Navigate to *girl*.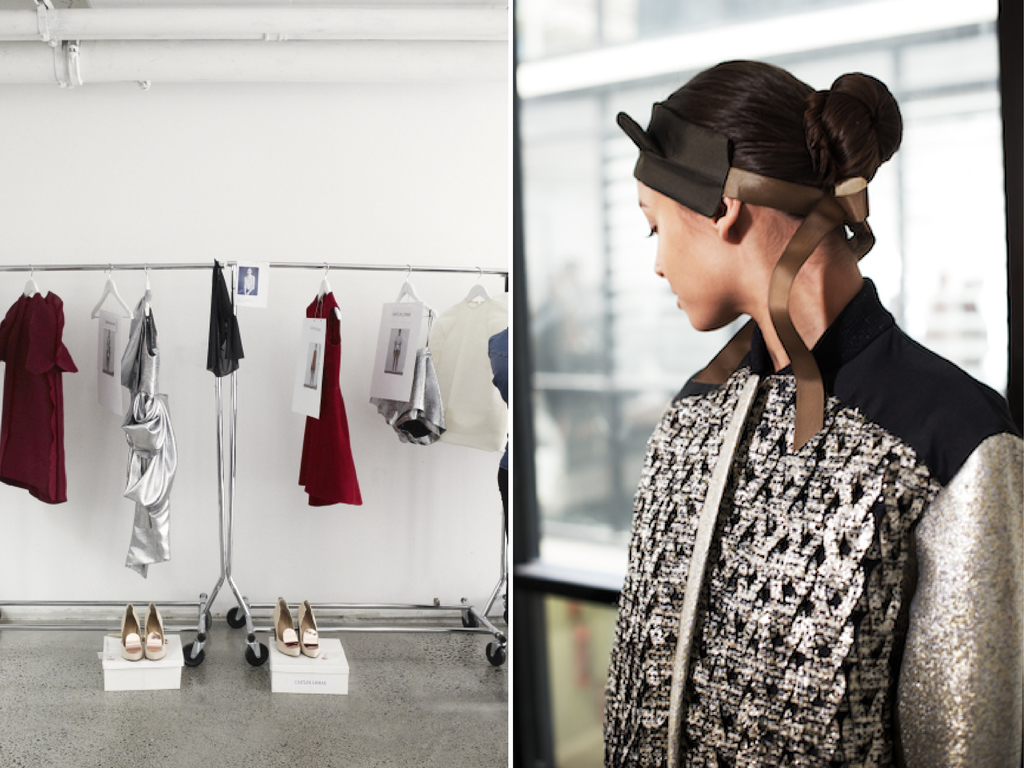
Navigation target: [604,59,1023,767].
